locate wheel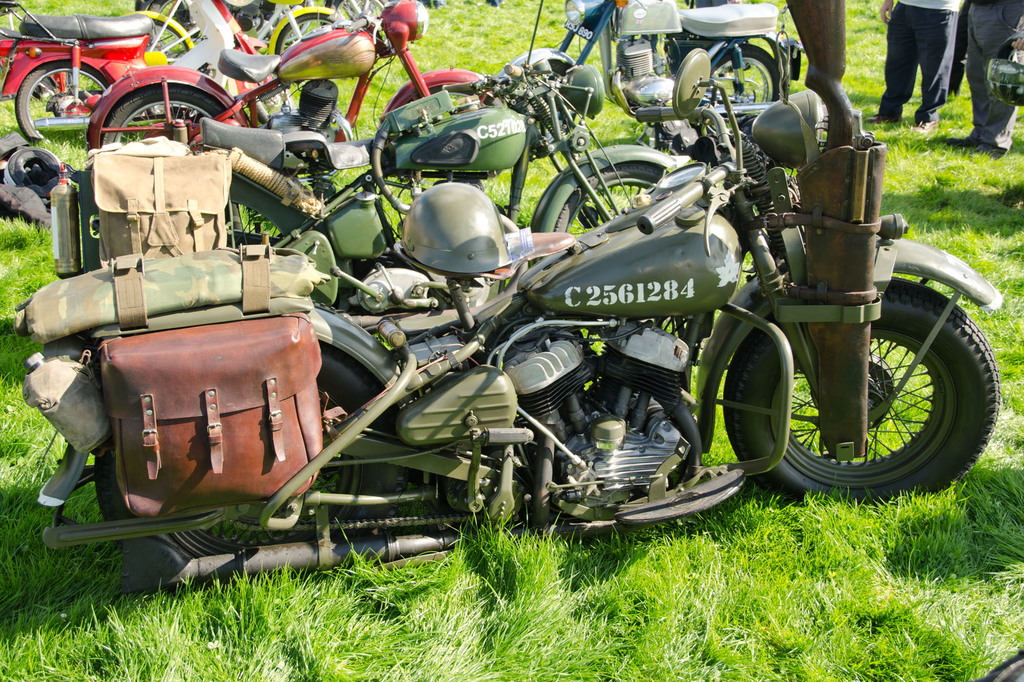
{"left": 93, "top": 347, "right": 422, "bottom": 573}
